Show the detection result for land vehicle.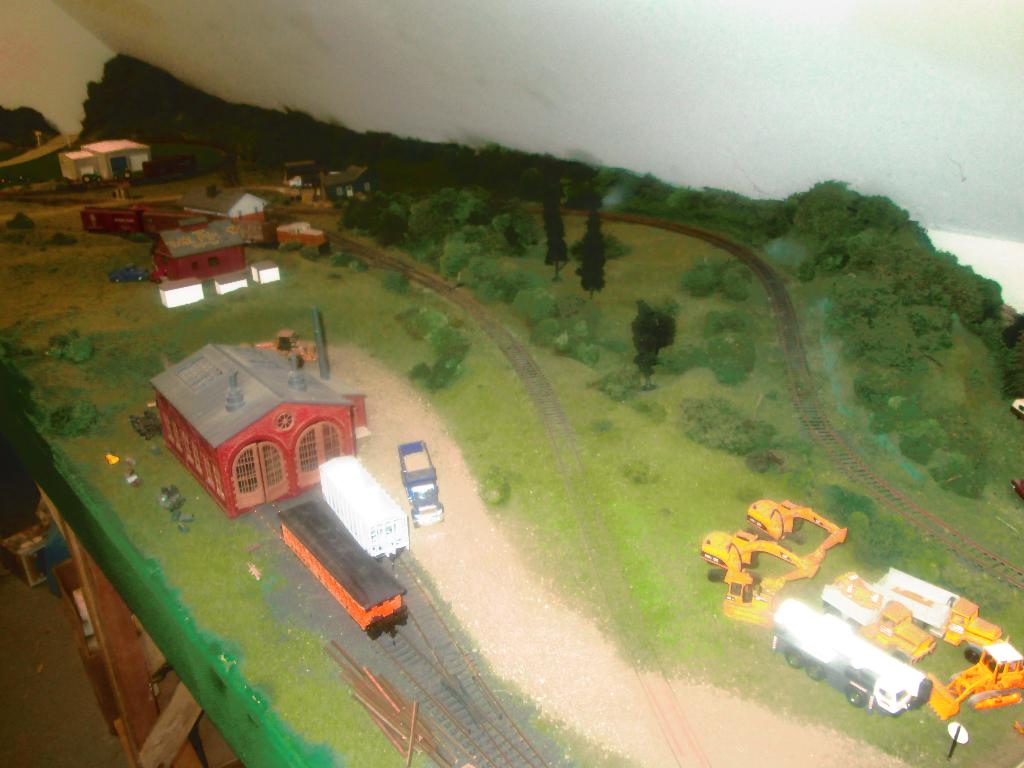
bbox=(318, 450, 408, 553).
